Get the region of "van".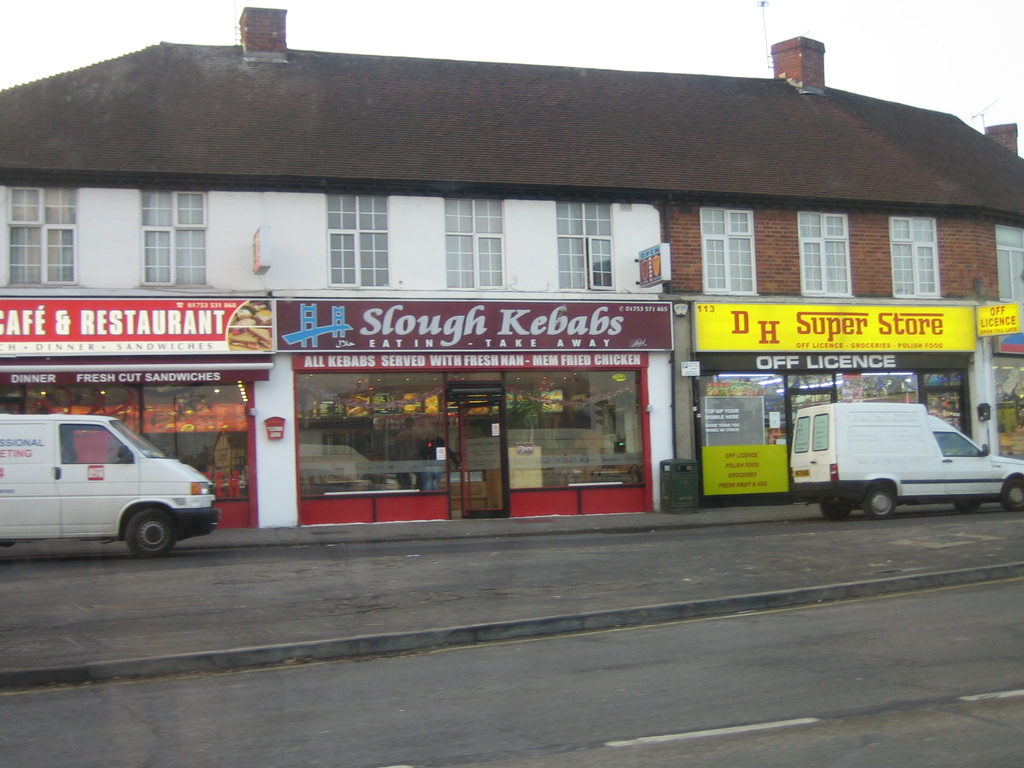
(785, 400, 1023, 522).
